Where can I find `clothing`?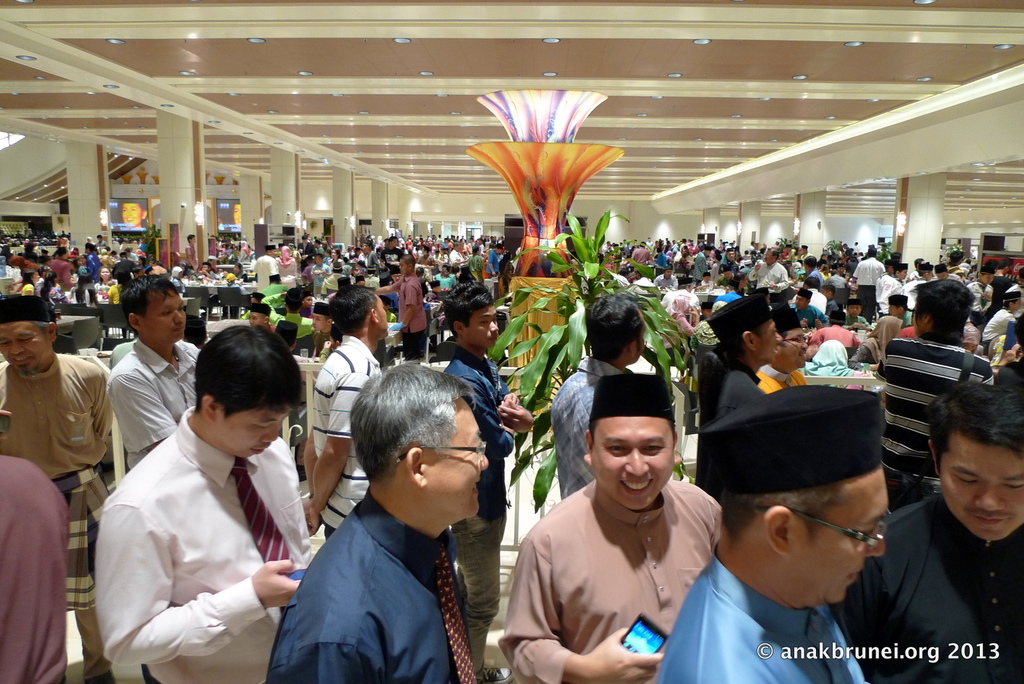
You can find it at box=[792, 289, 828, 315].
